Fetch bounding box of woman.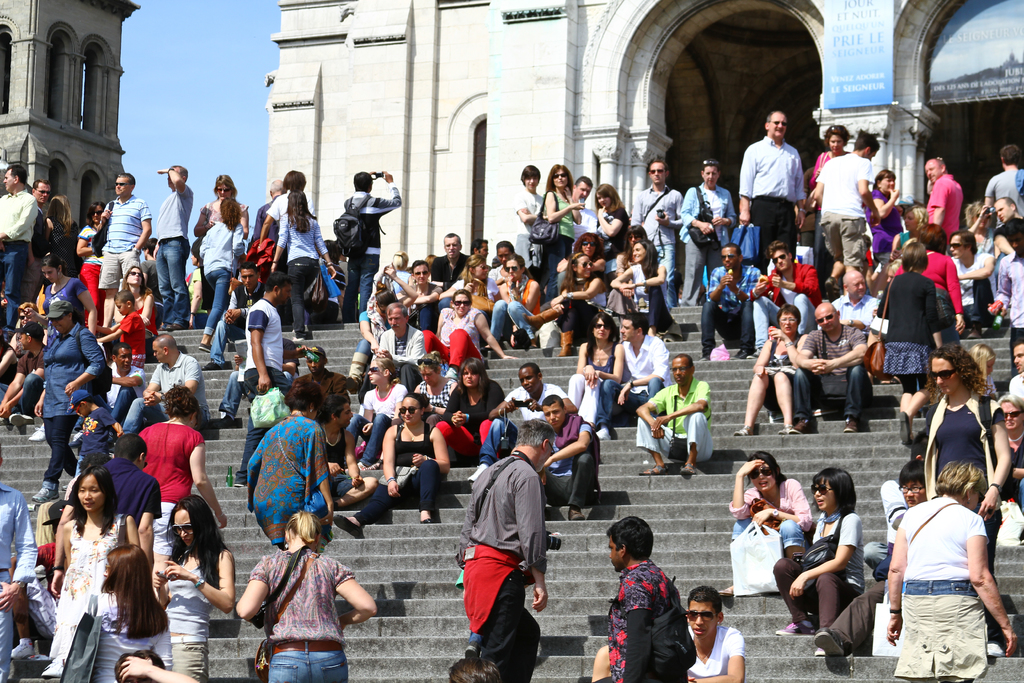
Bbox: bbox(737, 302, 803, 437).
